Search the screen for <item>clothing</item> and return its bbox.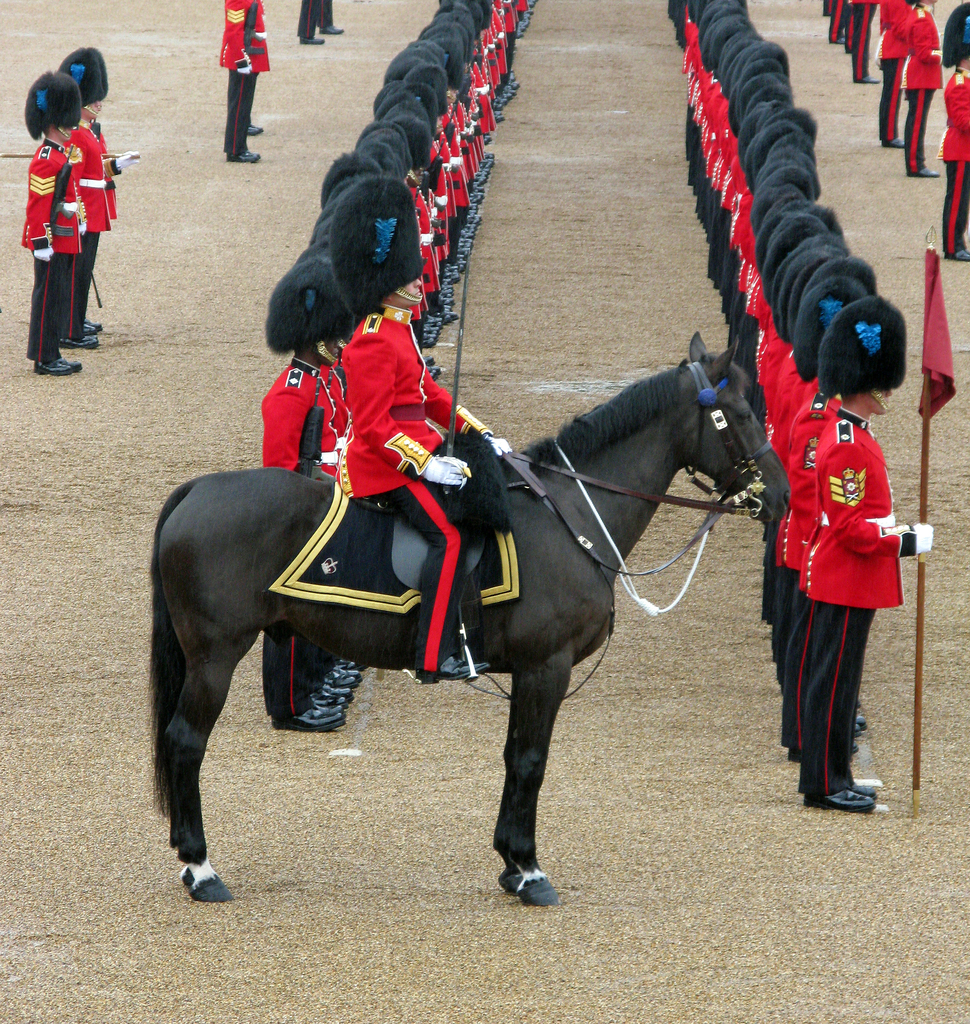
Found: 843/0/876/70.
